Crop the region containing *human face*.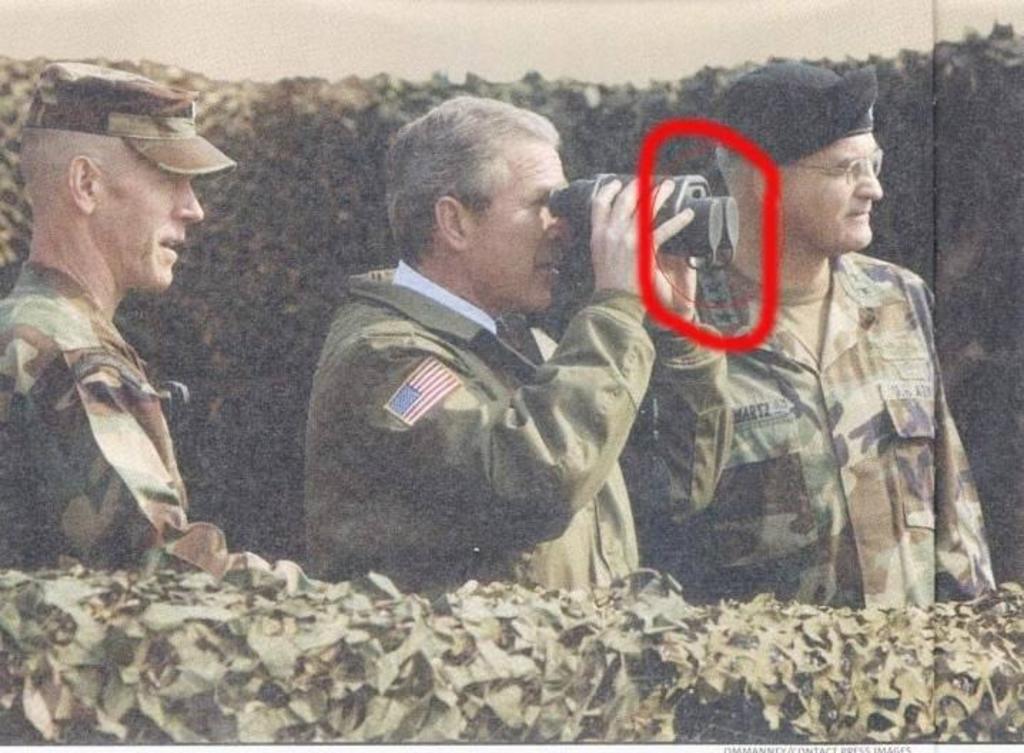
Crop region: left=394, top=96, right=589, bottom=314.
